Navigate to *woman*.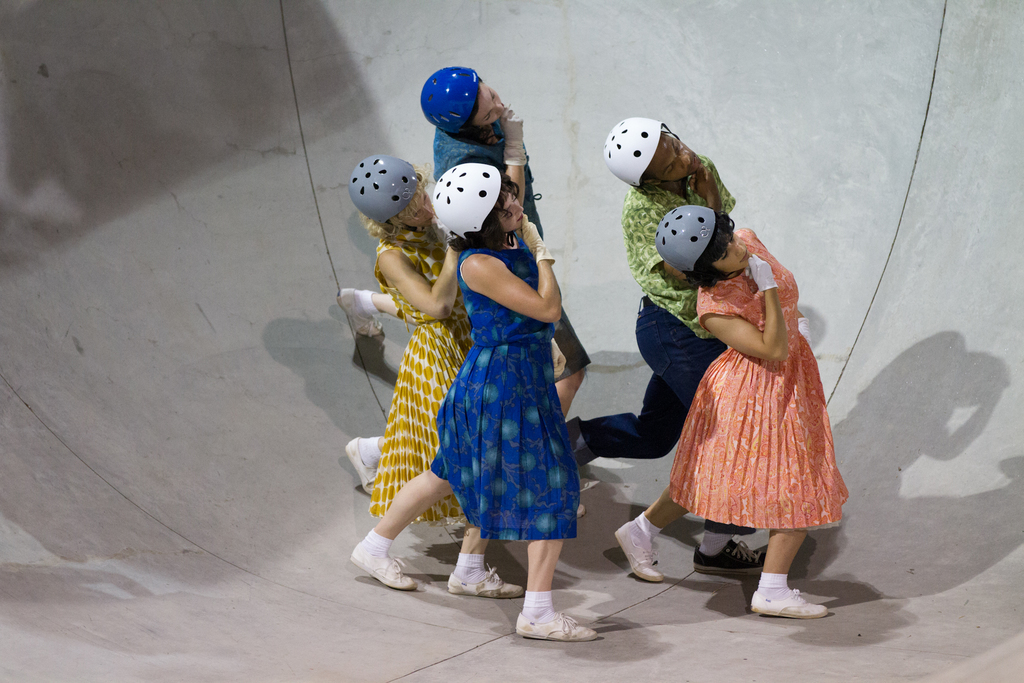
Navigation target: (333, 154, 466, 519).
